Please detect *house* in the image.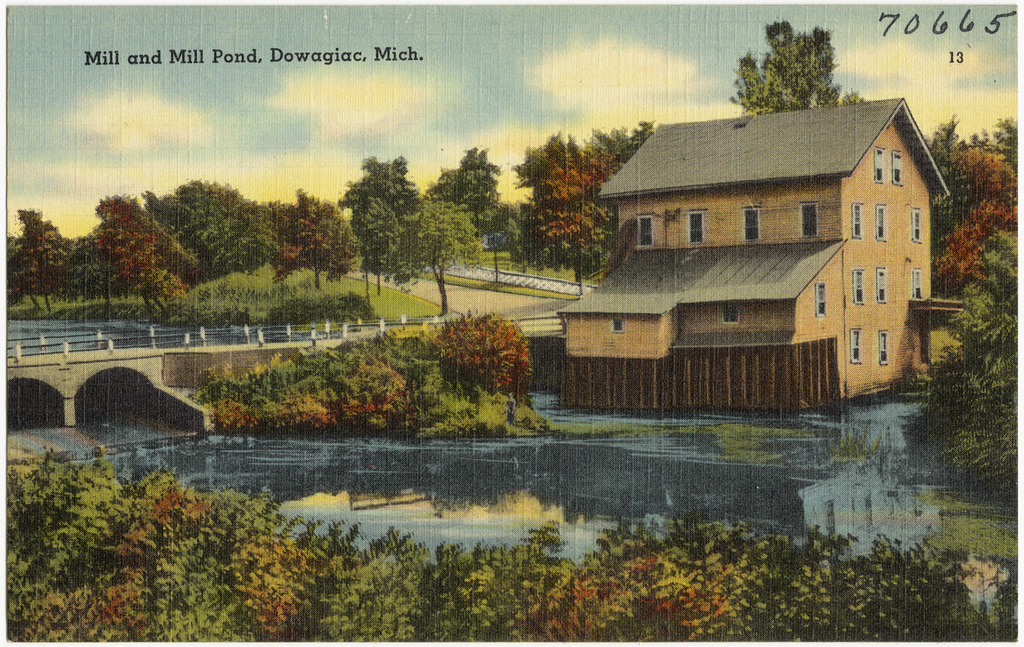
553,98,949,411.
